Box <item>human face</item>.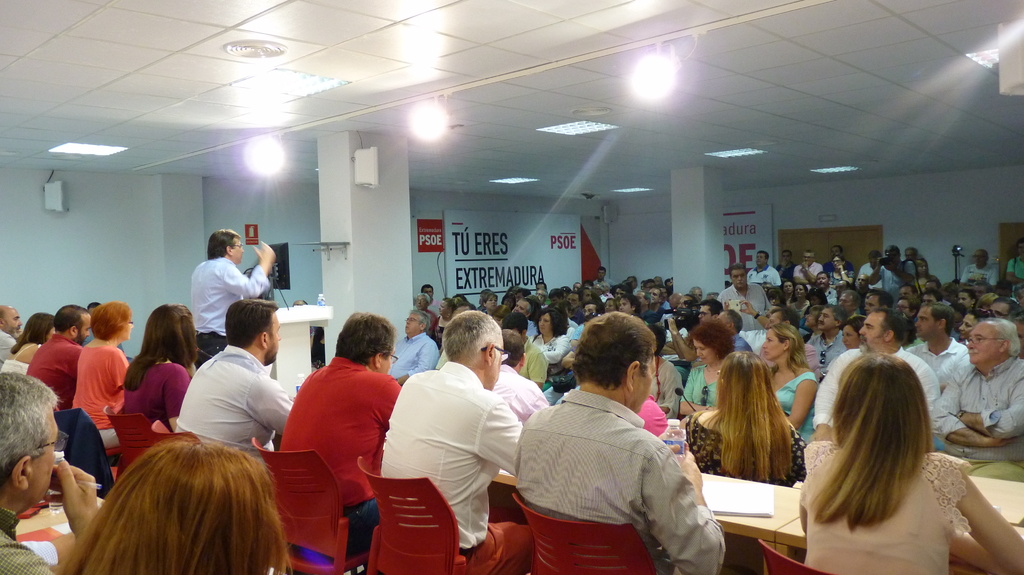
bbox(123, 320, 136, 342).
